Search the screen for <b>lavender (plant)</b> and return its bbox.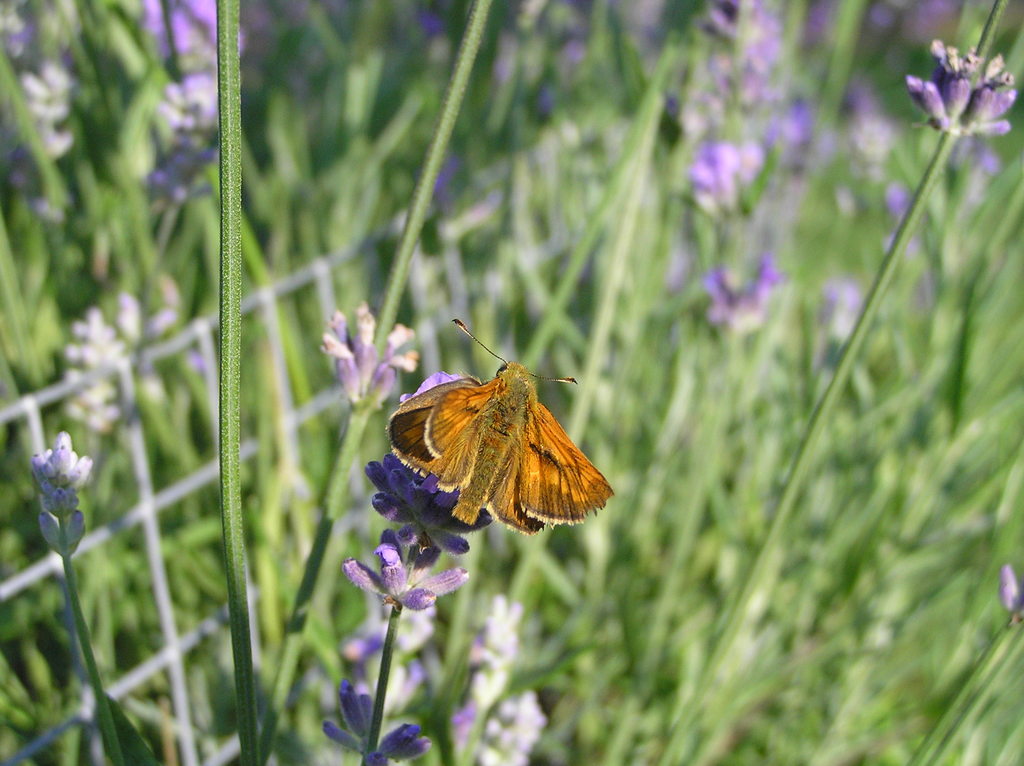
Found: 324:367:491:765.
